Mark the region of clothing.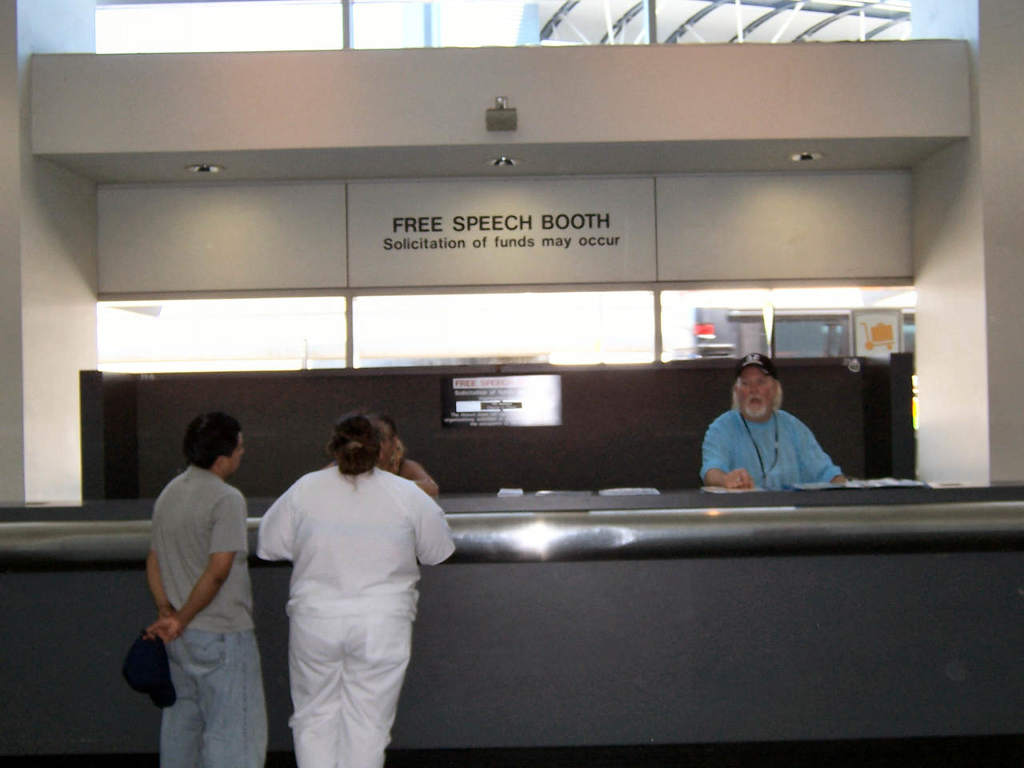
Region: 160 452 278 767.
